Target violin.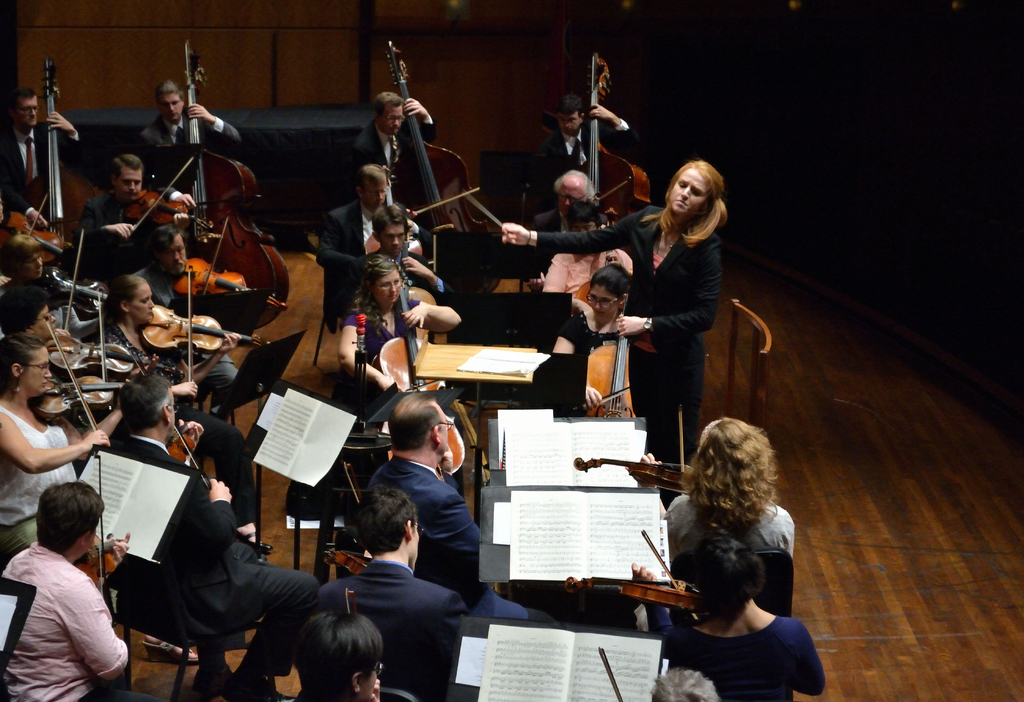
Target region: 162 422 211 493.
